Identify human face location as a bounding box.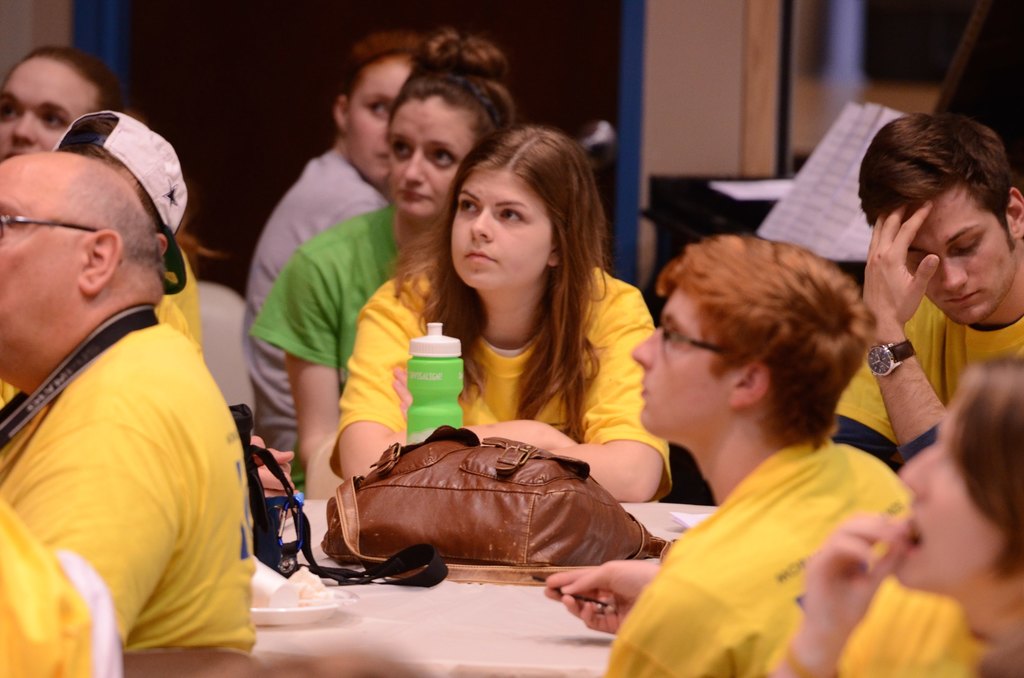
region(892, 379, 1011, 590).
